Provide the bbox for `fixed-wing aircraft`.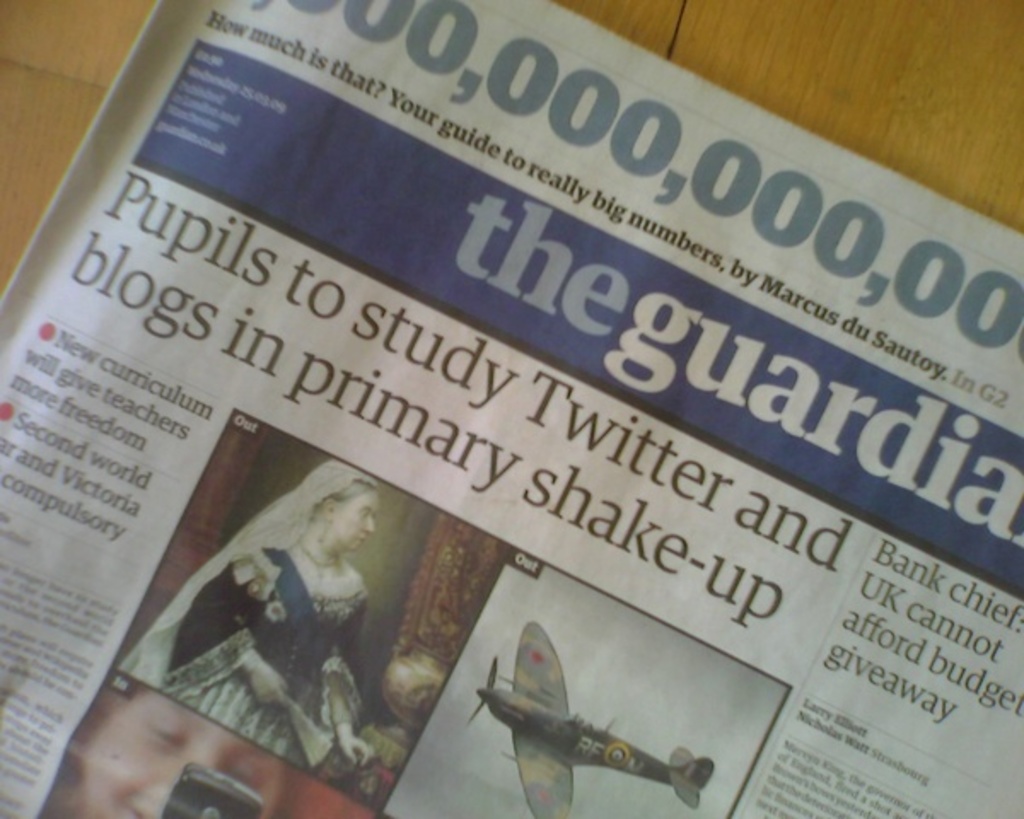
region(469, 623, 719, 817).
